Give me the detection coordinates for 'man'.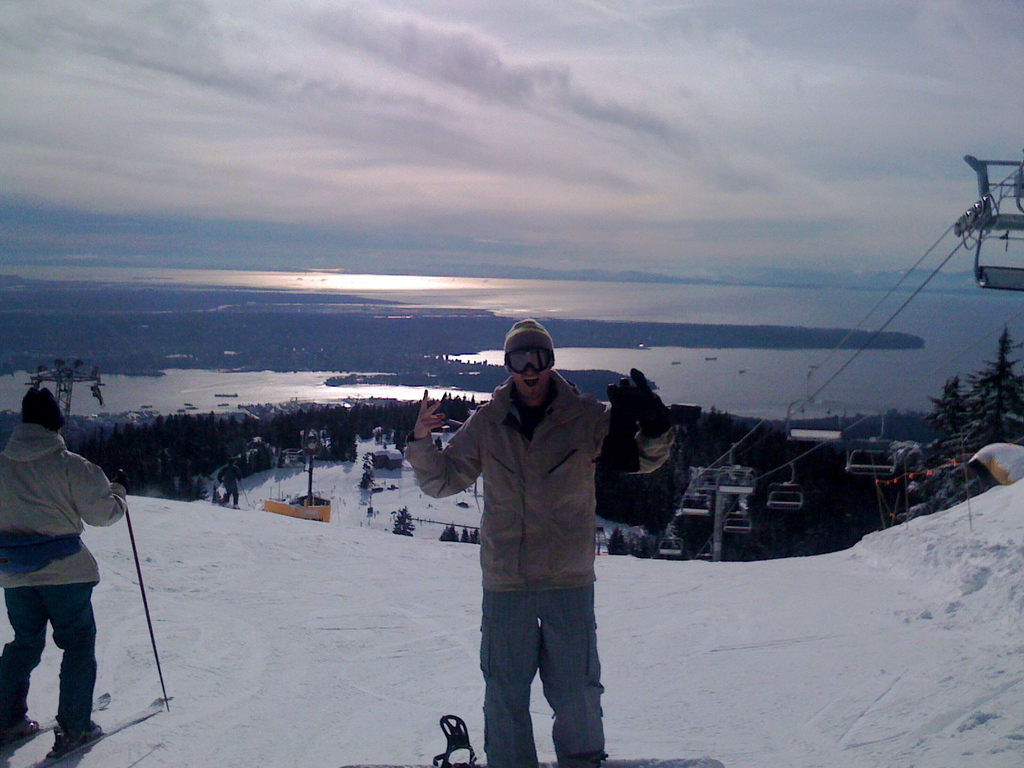
<region>403, 319, 678, 767</region>.
